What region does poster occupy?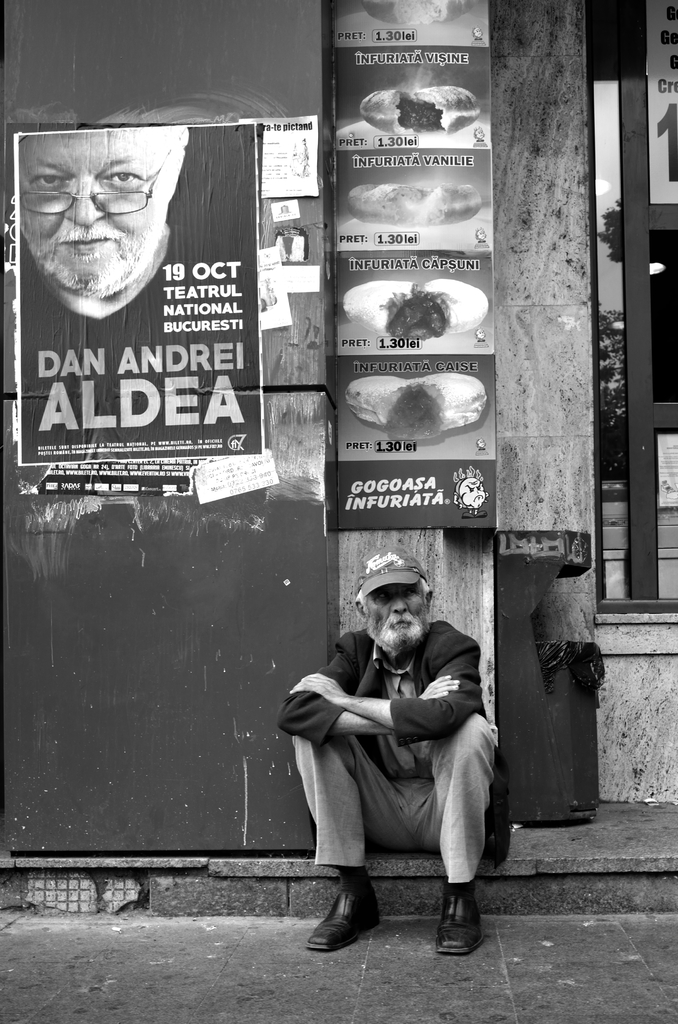
[left=13, top=127, right=263, bottom=468].
